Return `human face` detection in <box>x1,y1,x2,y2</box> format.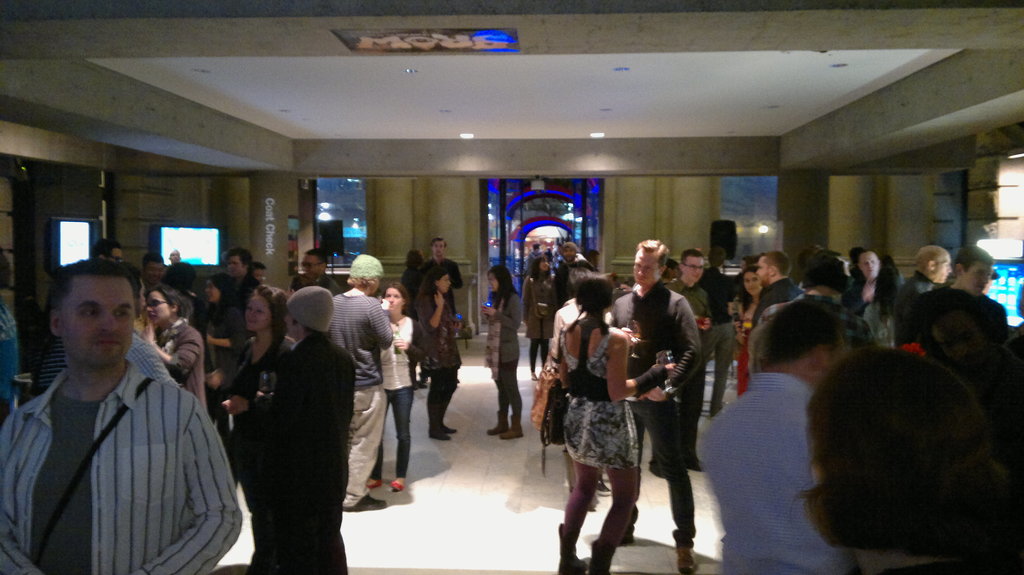
<box>563,248,576,261</box>.
